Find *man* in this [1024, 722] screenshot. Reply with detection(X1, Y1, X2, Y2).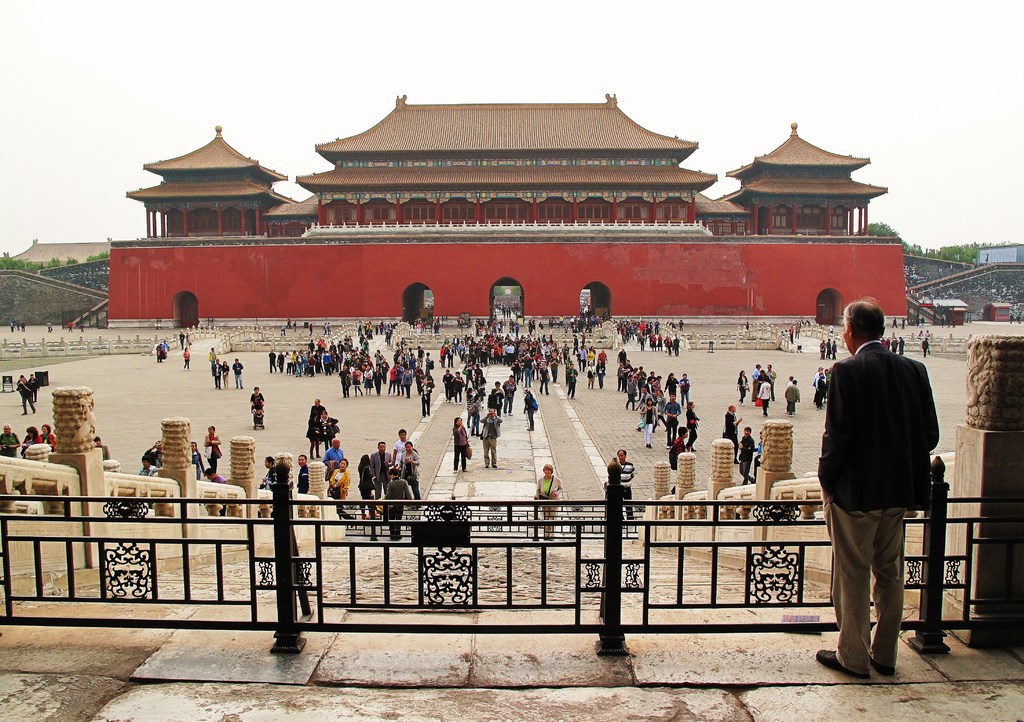
detection(617, 450, 634, 527).
